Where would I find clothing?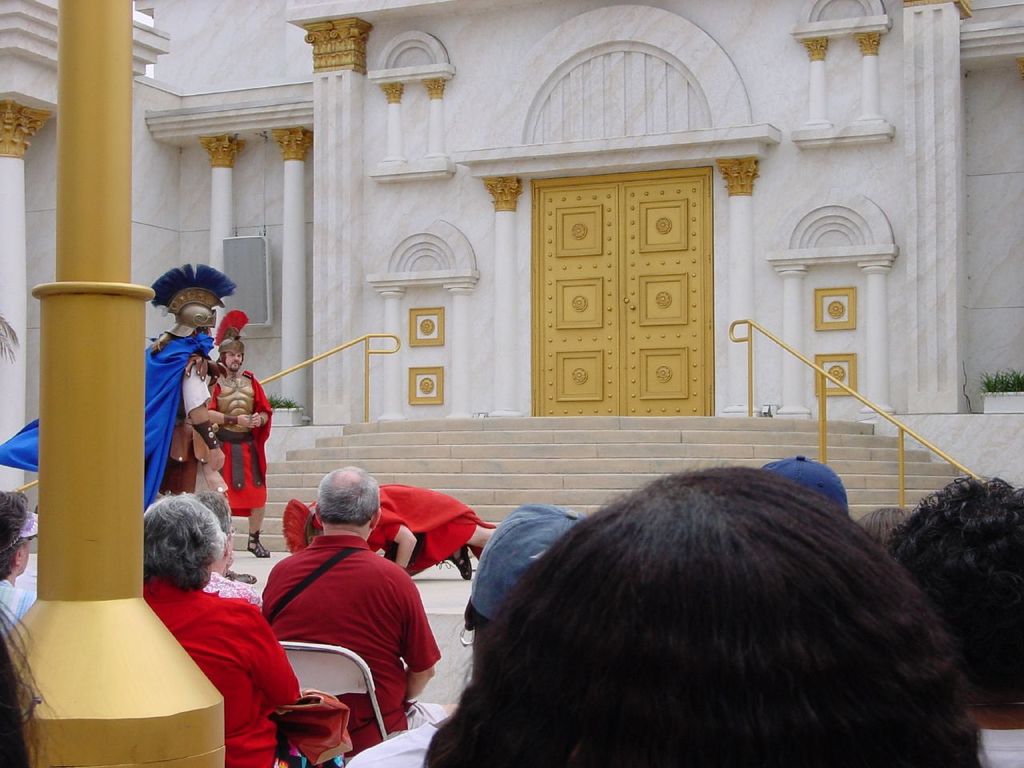
At Rect(339, 702, 437, 767).
